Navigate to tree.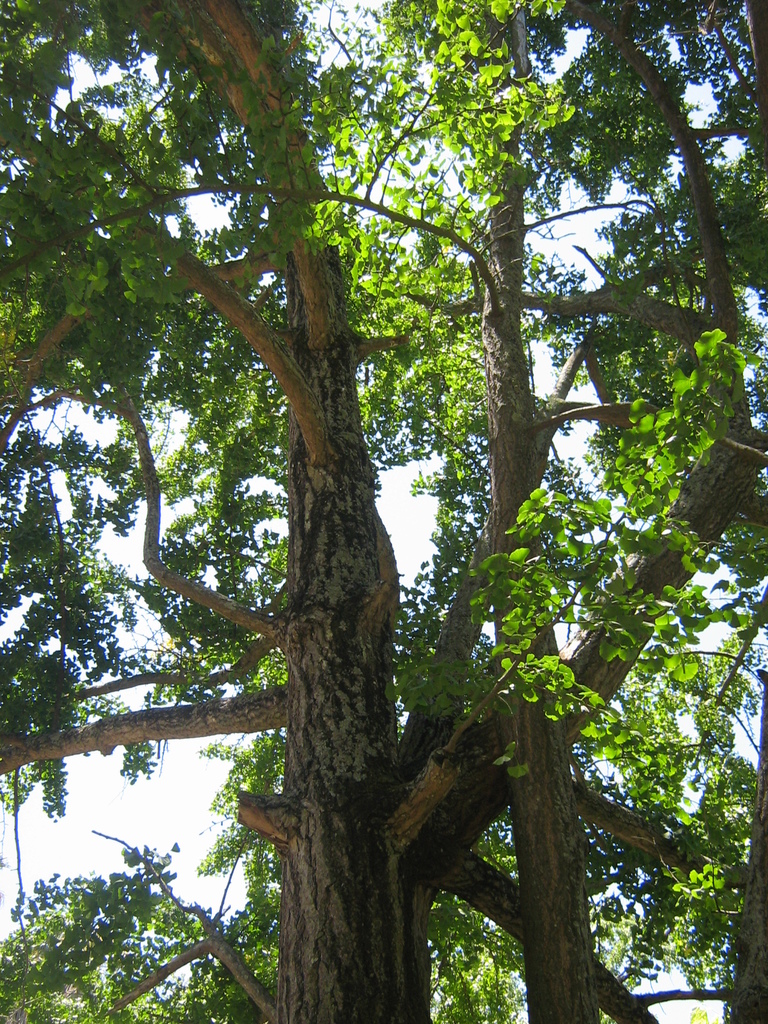
Navigation target: [0,3,767,1023].
